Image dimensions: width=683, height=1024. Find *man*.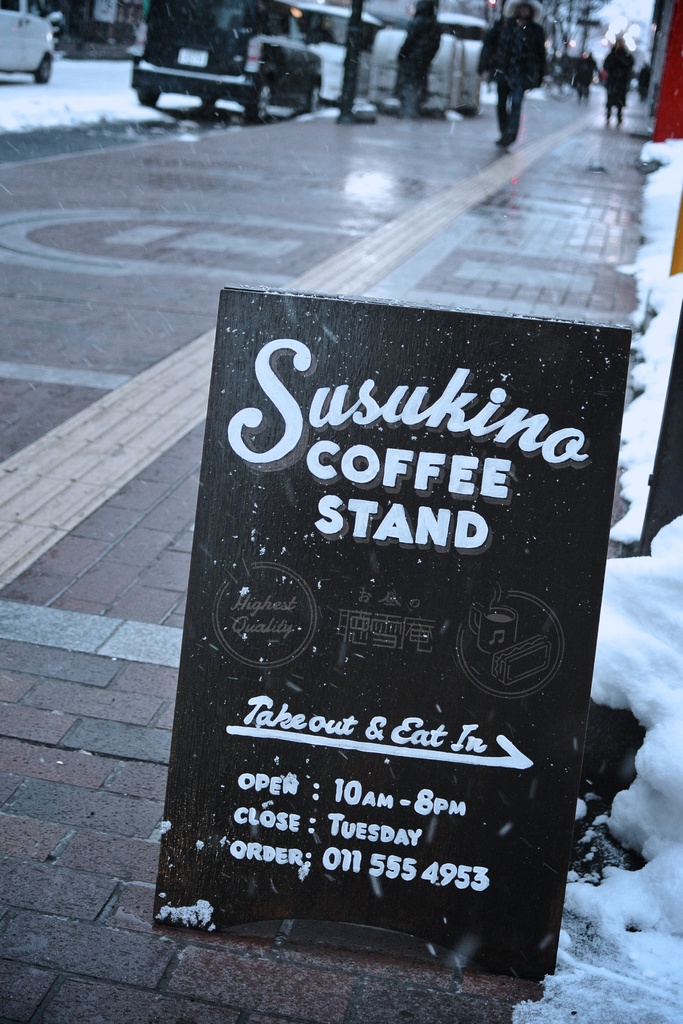
left=474, top=0, right=545, bottom=154.
